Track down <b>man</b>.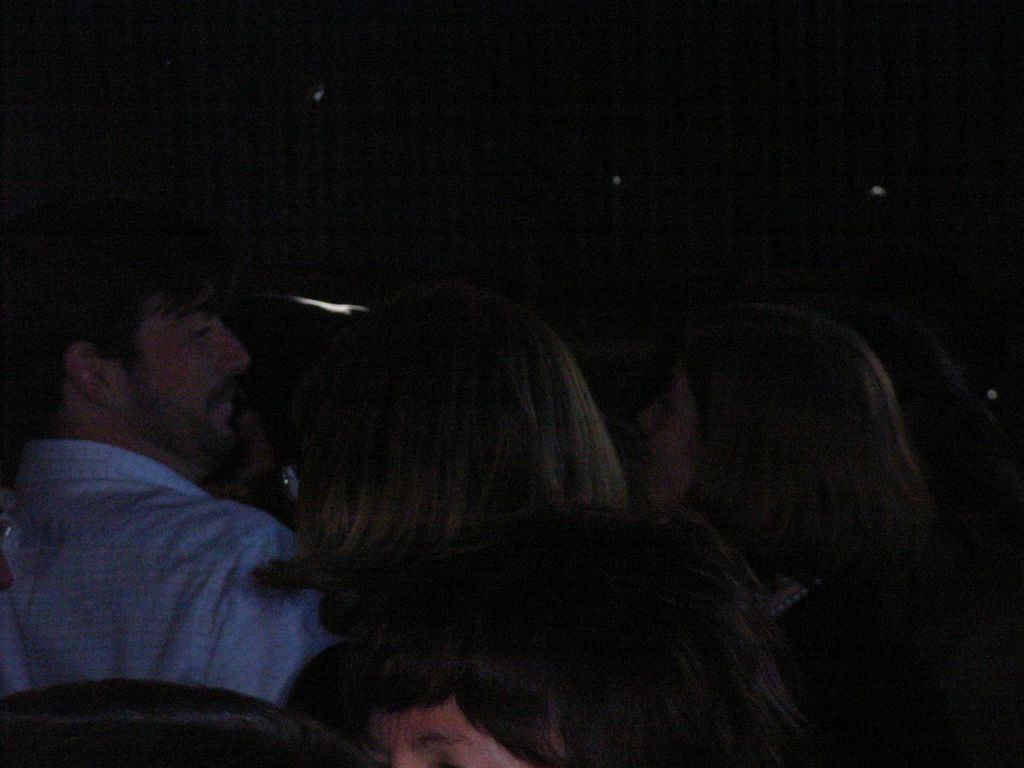
Tracked to <box>0,241,350,751</box>.
